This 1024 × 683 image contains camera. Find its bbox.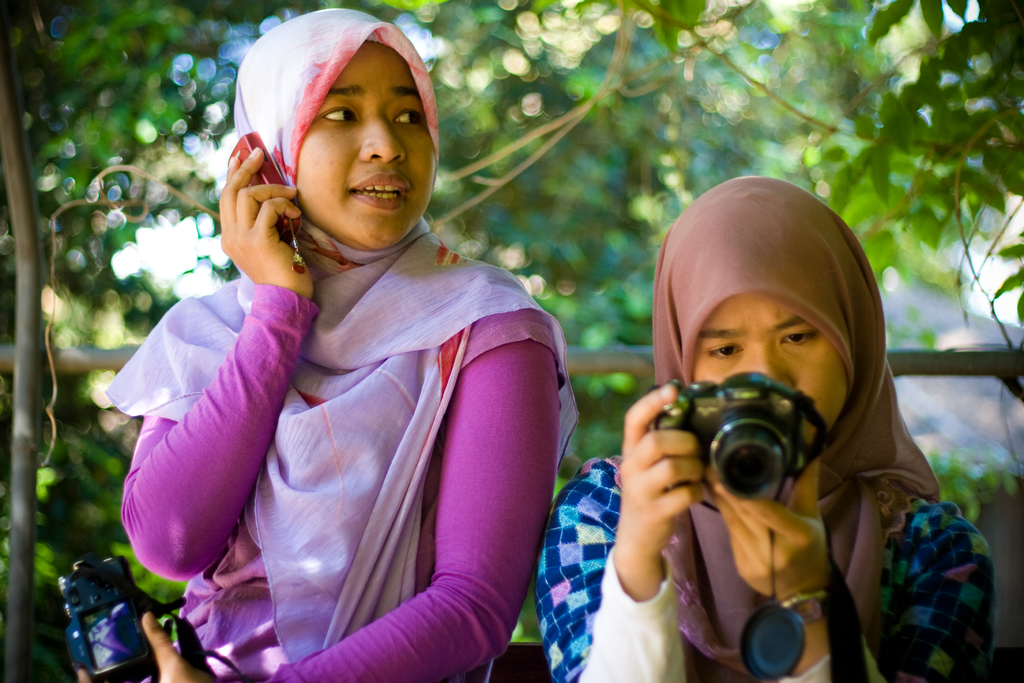
x1=638, y1=354, x2=838, y2=516.
